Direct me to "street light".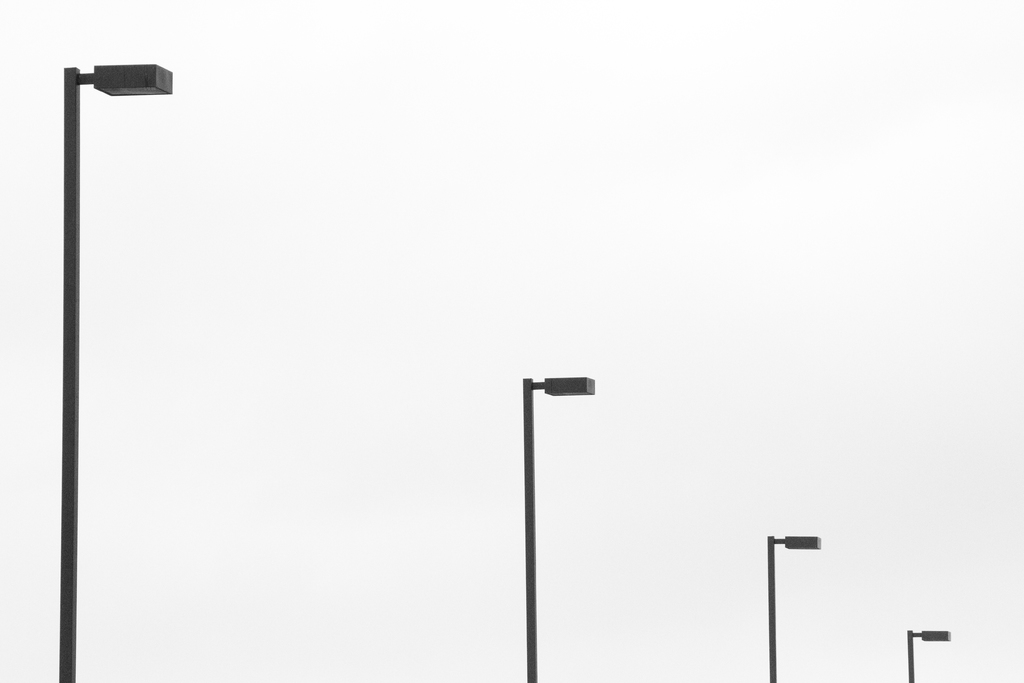
Direction: {"x1": 902, "y1": 623, "x2": 954, "y2": 680}.
